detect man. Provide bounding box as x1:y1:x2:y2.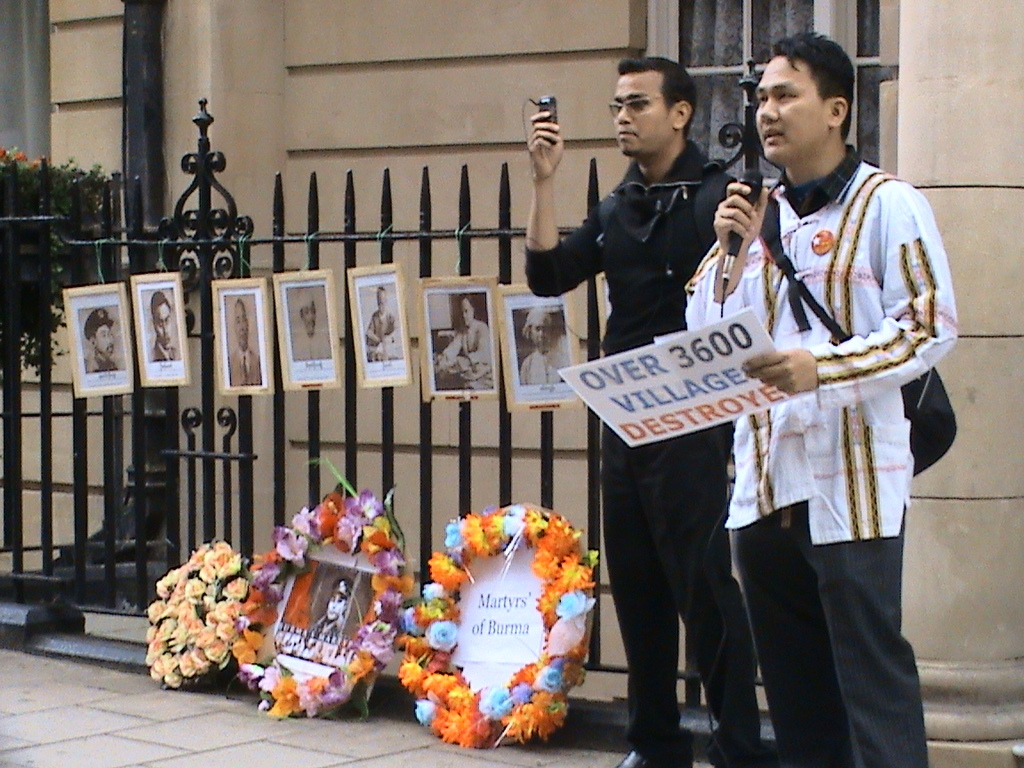
285:290:337:361.
